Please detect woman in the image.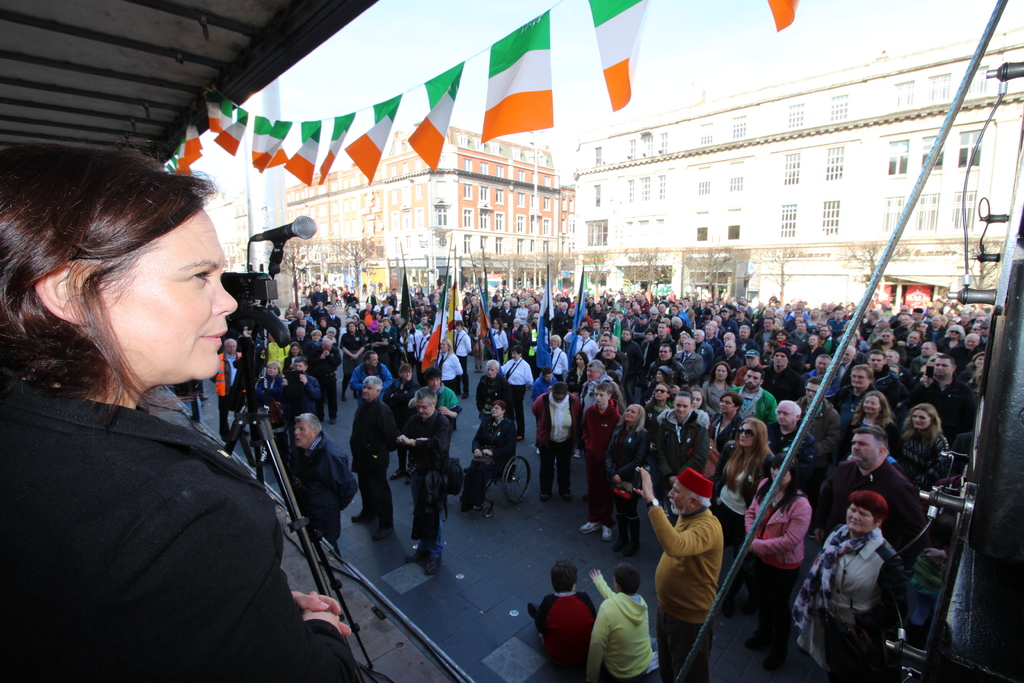
<bbox>934, 327, 966, 361</bbox>.
